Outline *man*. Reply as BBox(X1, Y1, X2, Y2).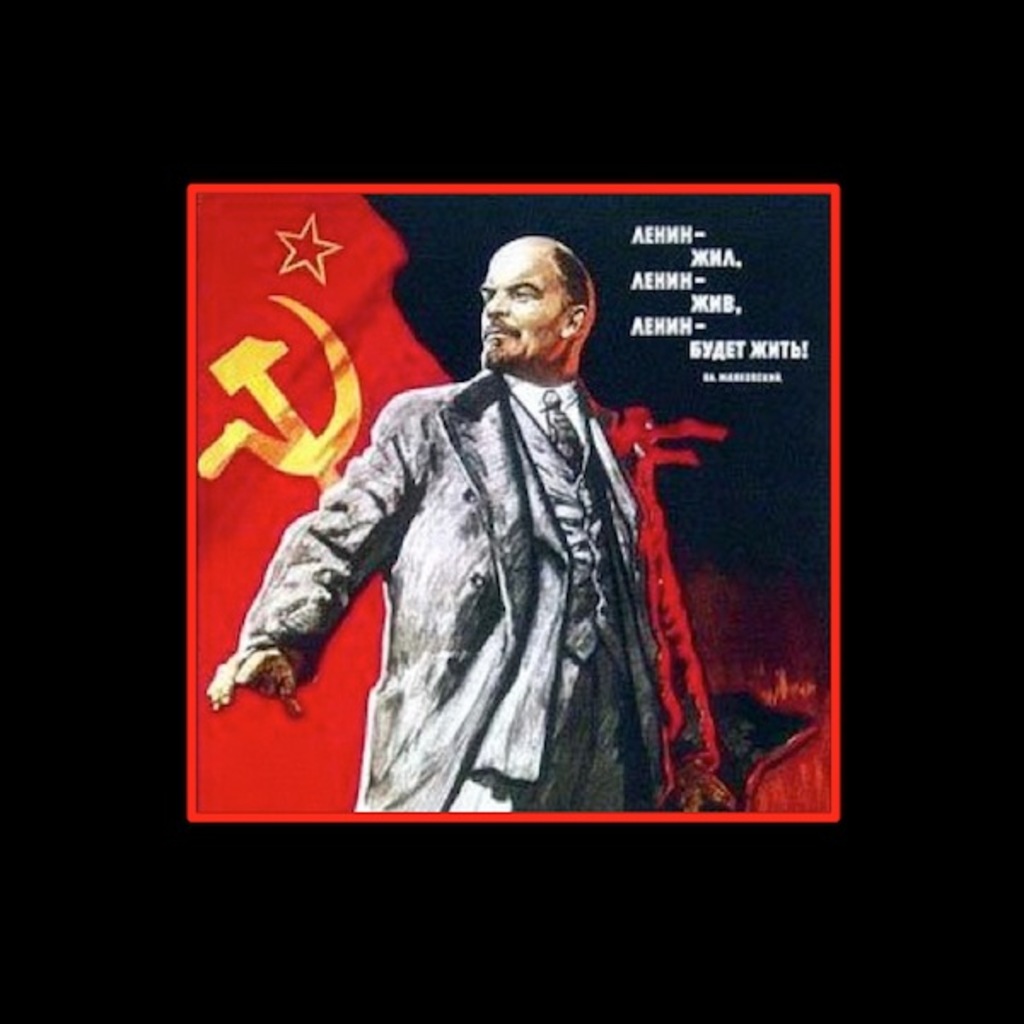
BBox(241, 220, 751, 797).
